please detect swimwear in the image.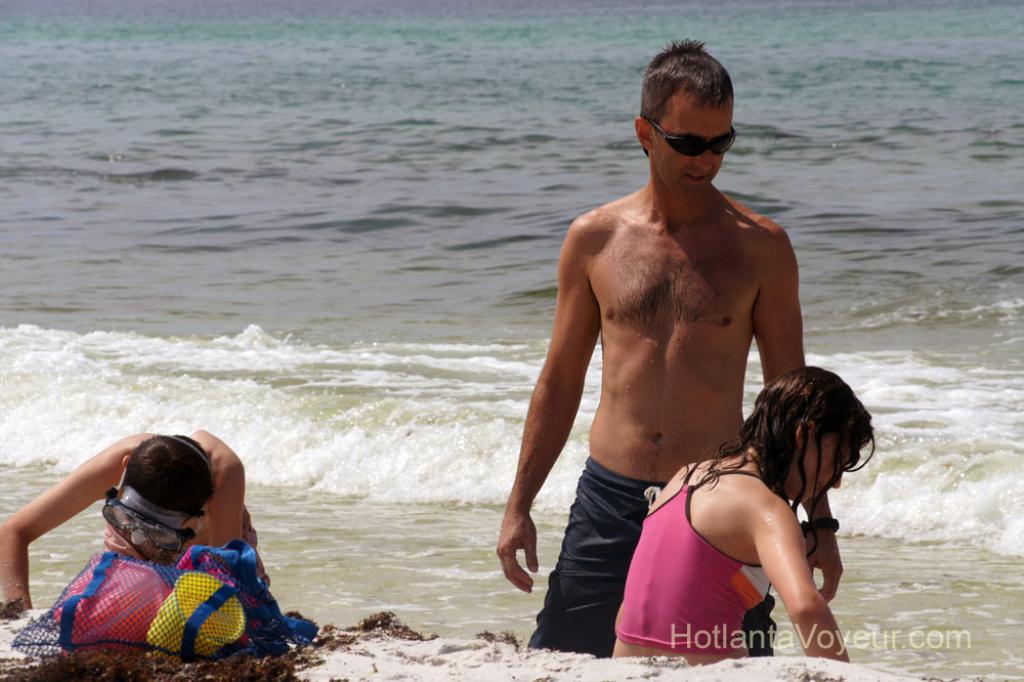
left=521, top=456, right=673, bottom=657.
